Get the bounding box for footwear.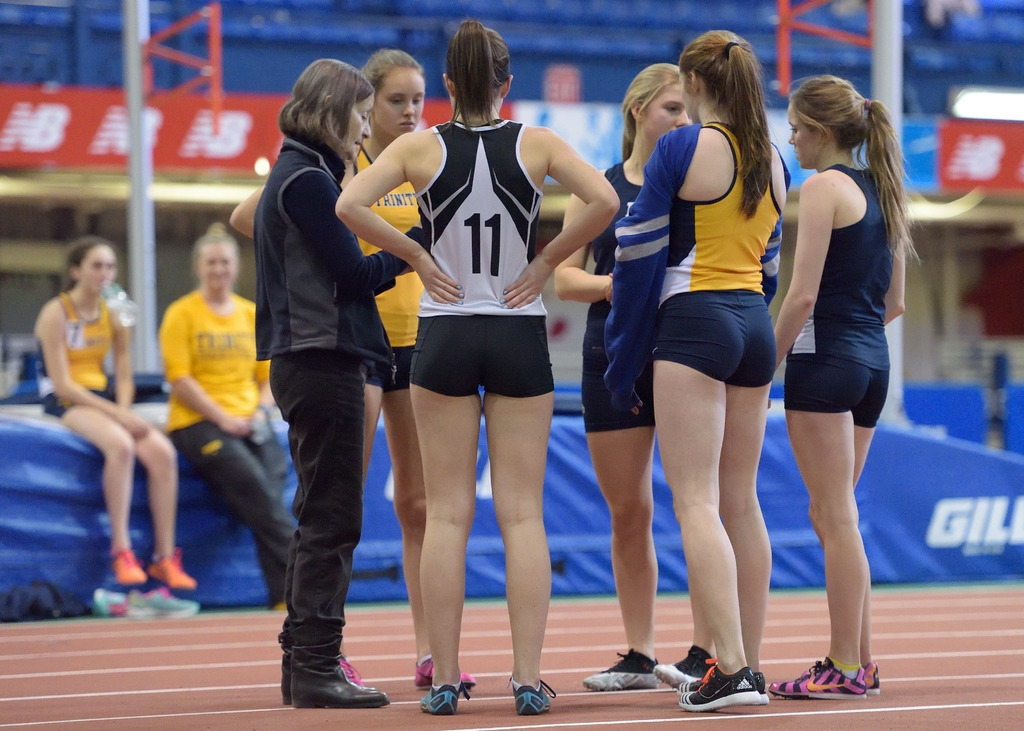
box(583, 652, 659, 691).
